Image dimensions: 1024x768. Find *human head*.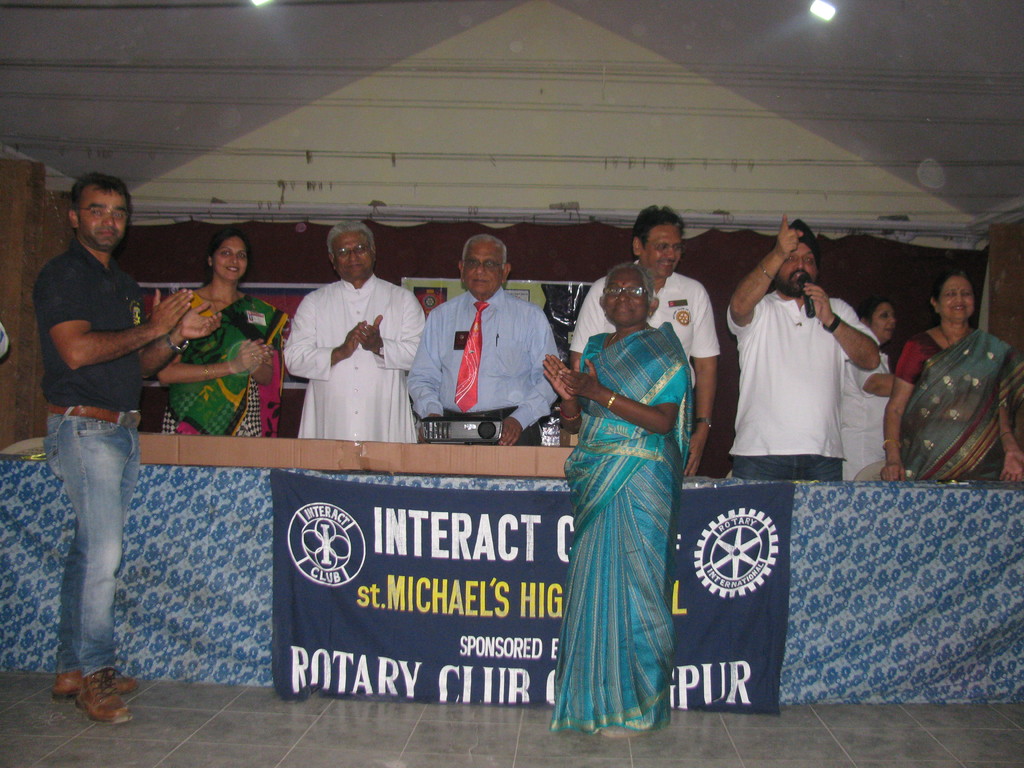
region(864, 296, 898, 339).
